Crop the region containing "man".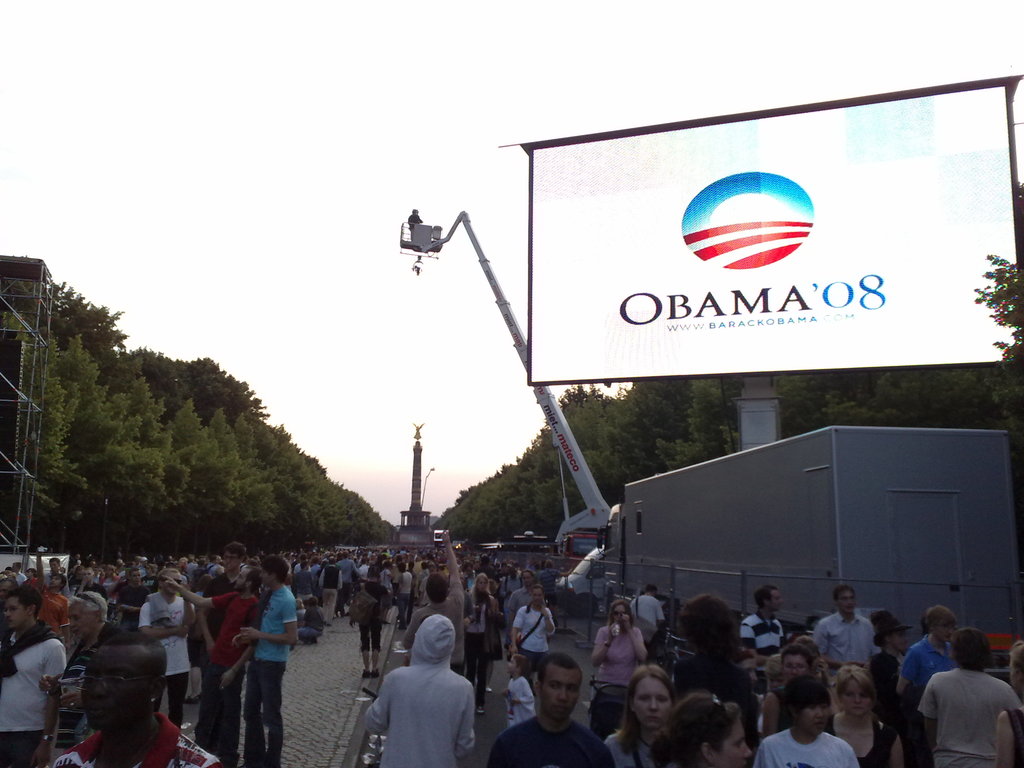
Crop region: <bbox>403, 530, 471, 664</bbox>.
